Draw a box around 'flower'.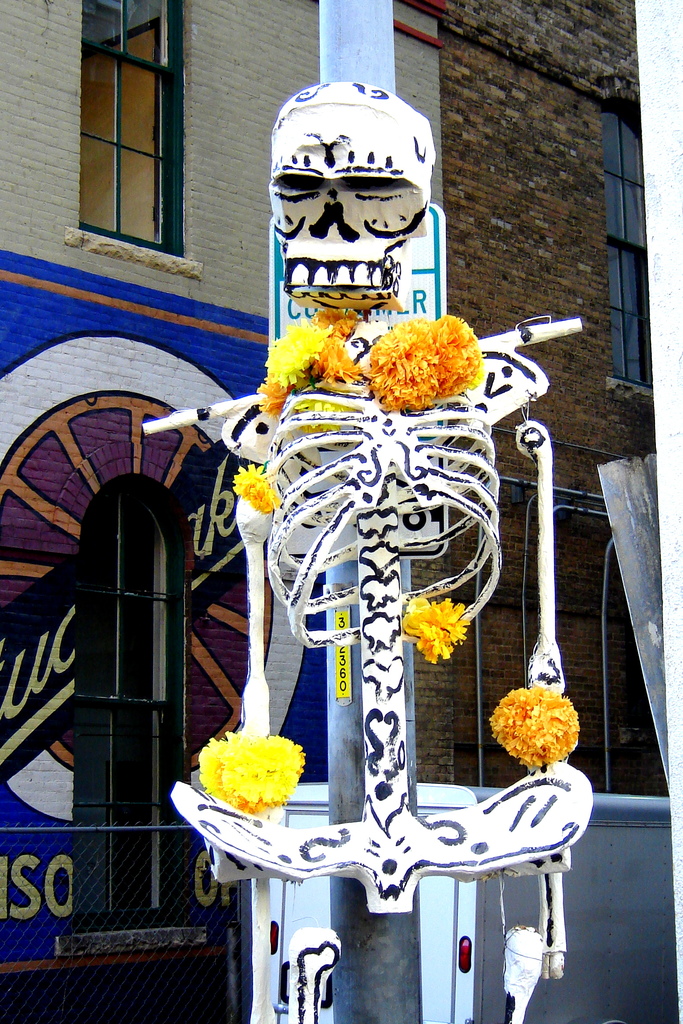
(484, 686, 586, 770).
